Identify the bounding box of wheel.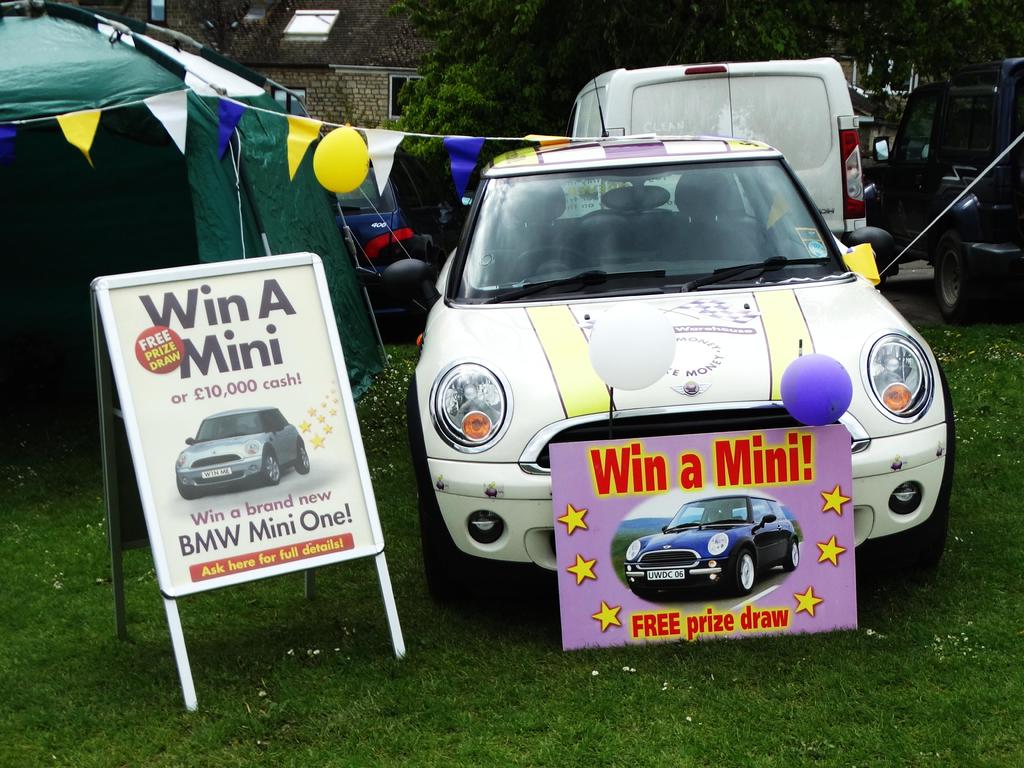
875/461/953/594.
